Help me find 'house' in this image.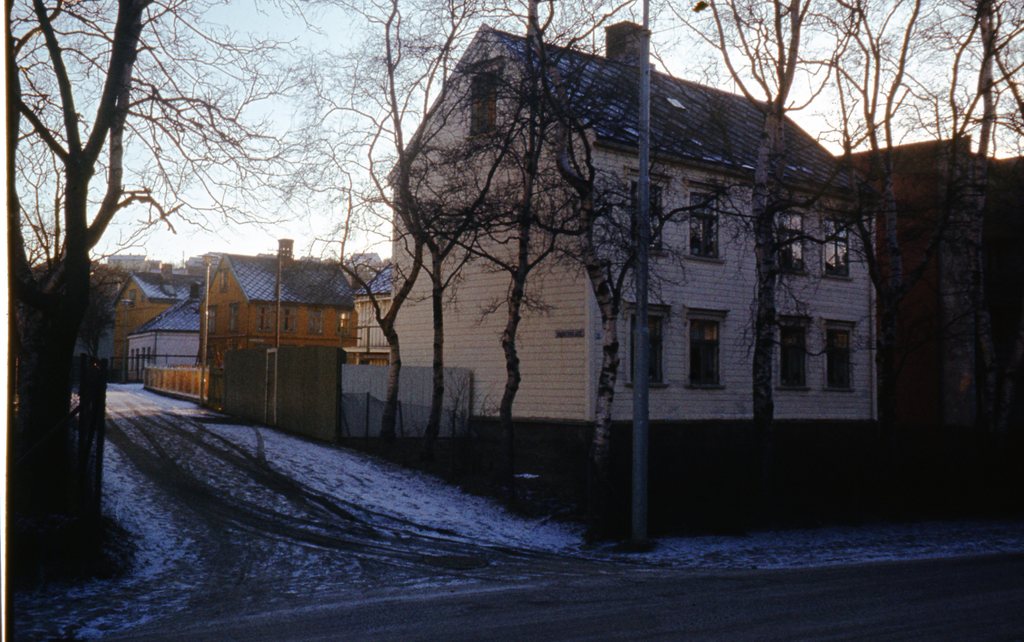
Found it: region(110, 268, 189, 393).
